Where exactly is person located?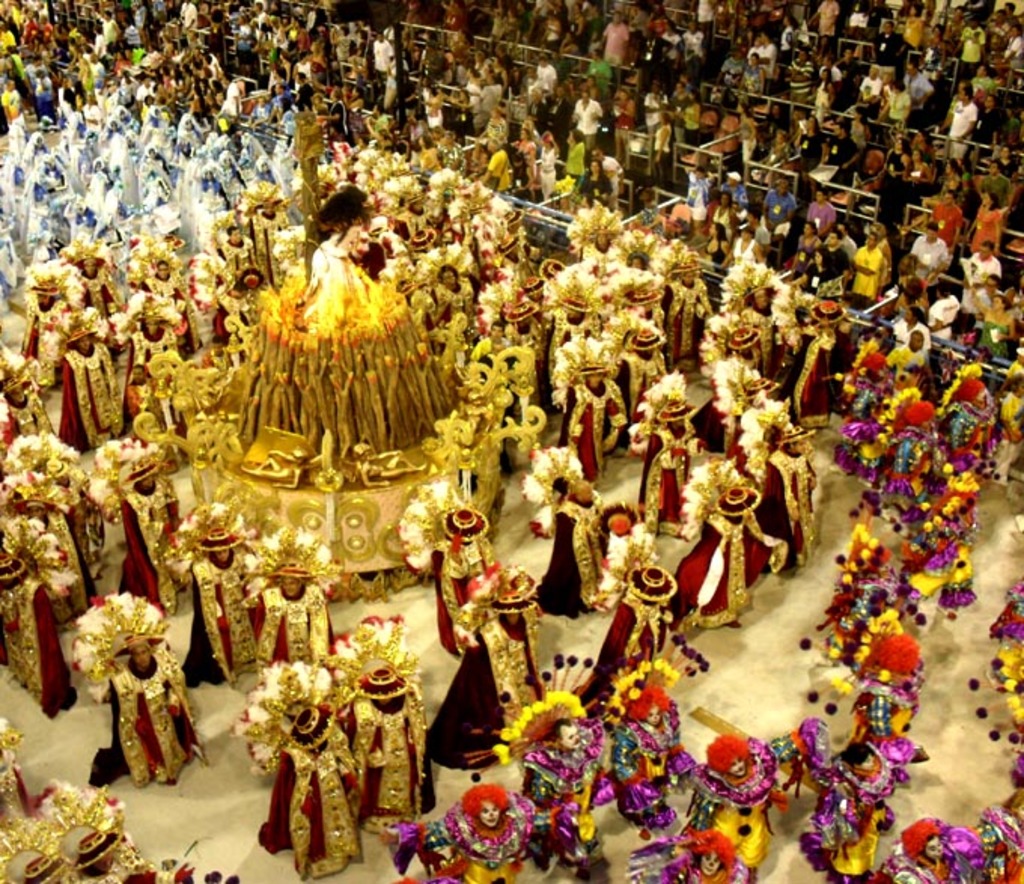
Its bounding box is (x1=45, y1=527, x2=80, y2=631).
